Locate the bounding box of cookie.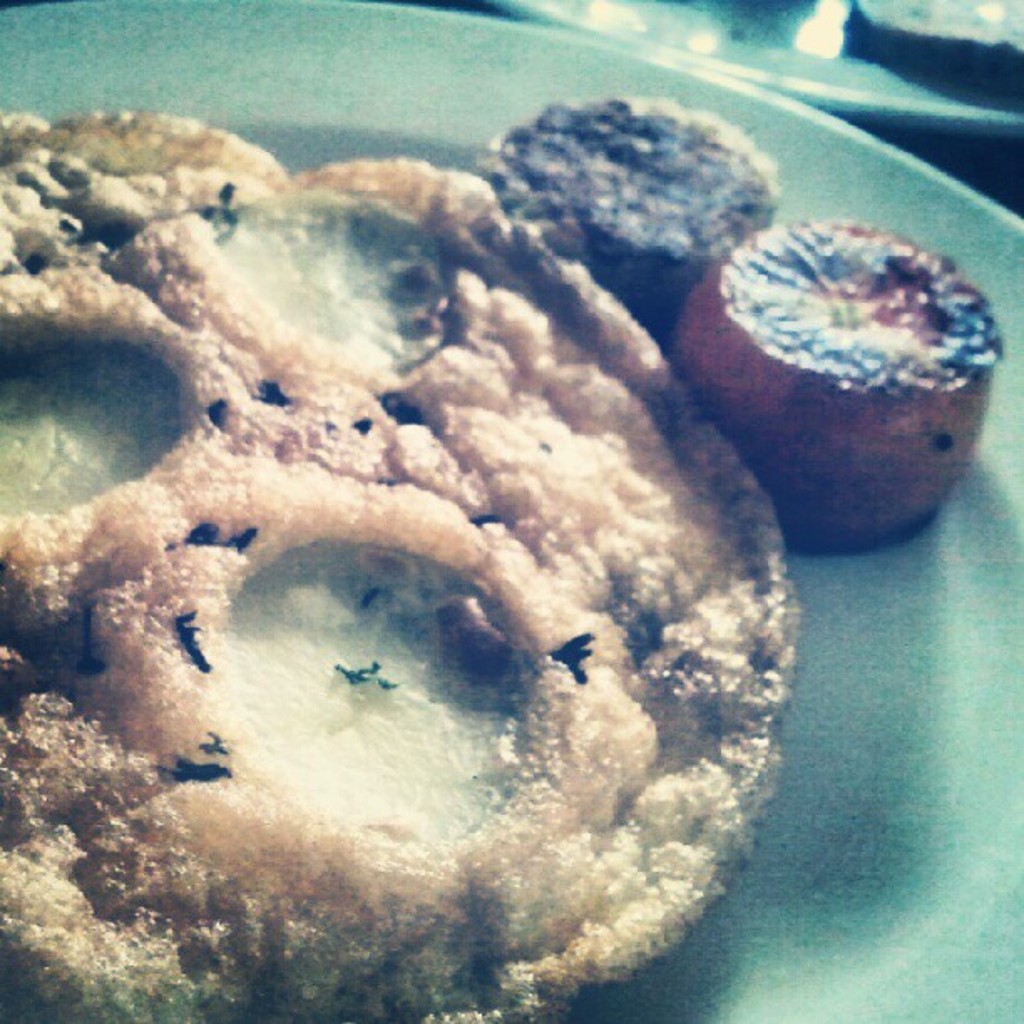
Bounding box: (689, 192, 994, 572).
